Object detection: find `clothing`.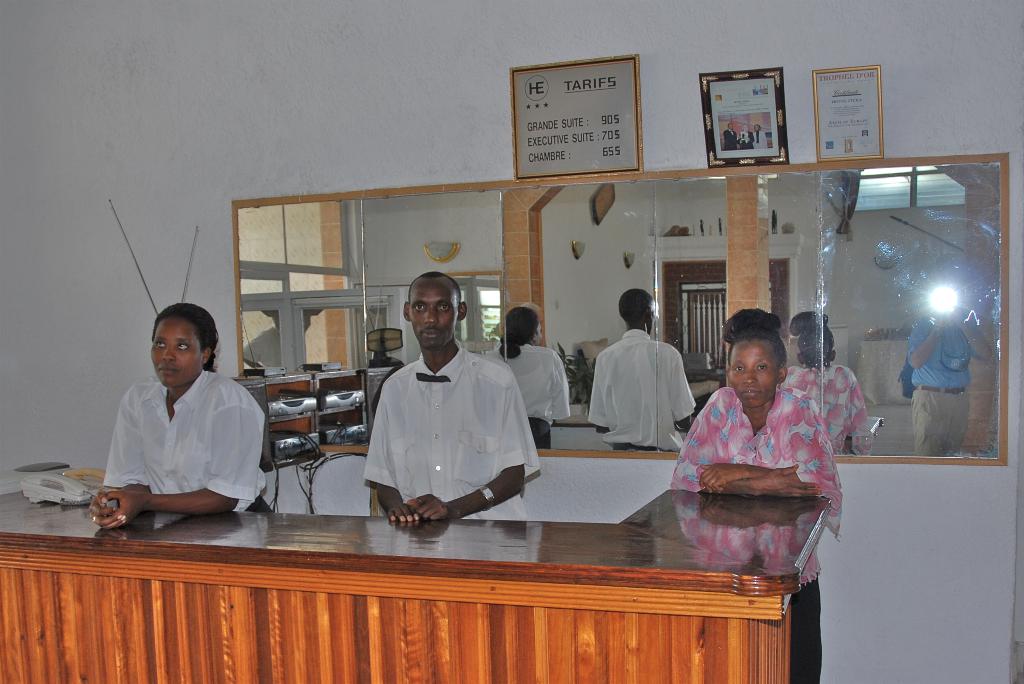
pyautogui.locateOnScreen(487, 338, 573, 450).
